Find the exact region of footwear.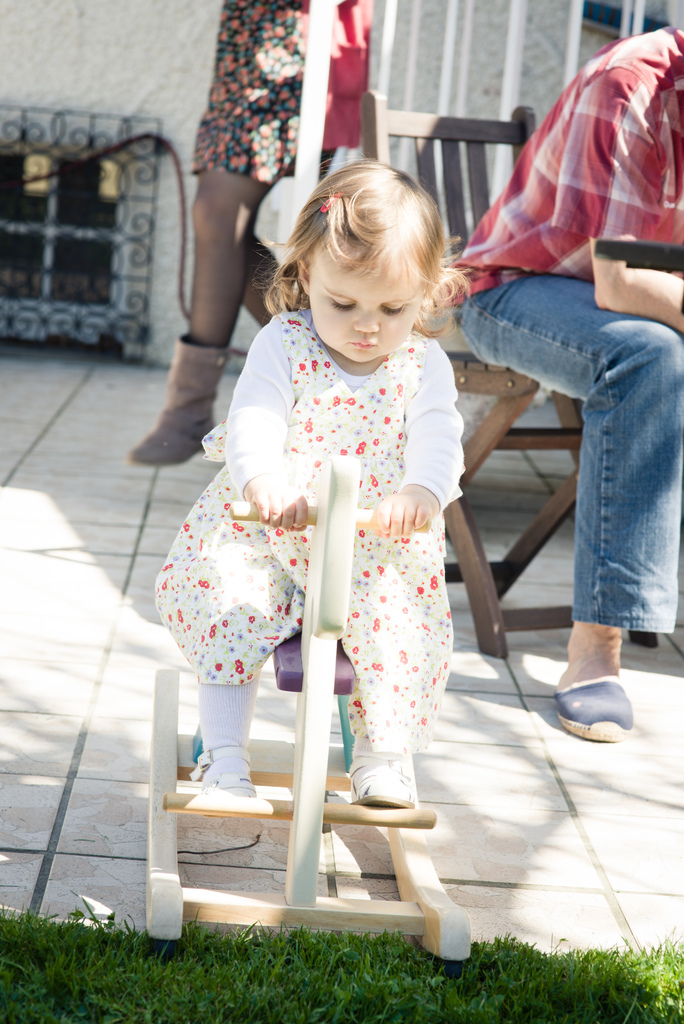
Exact region: region(130, 334, 216, 474).
